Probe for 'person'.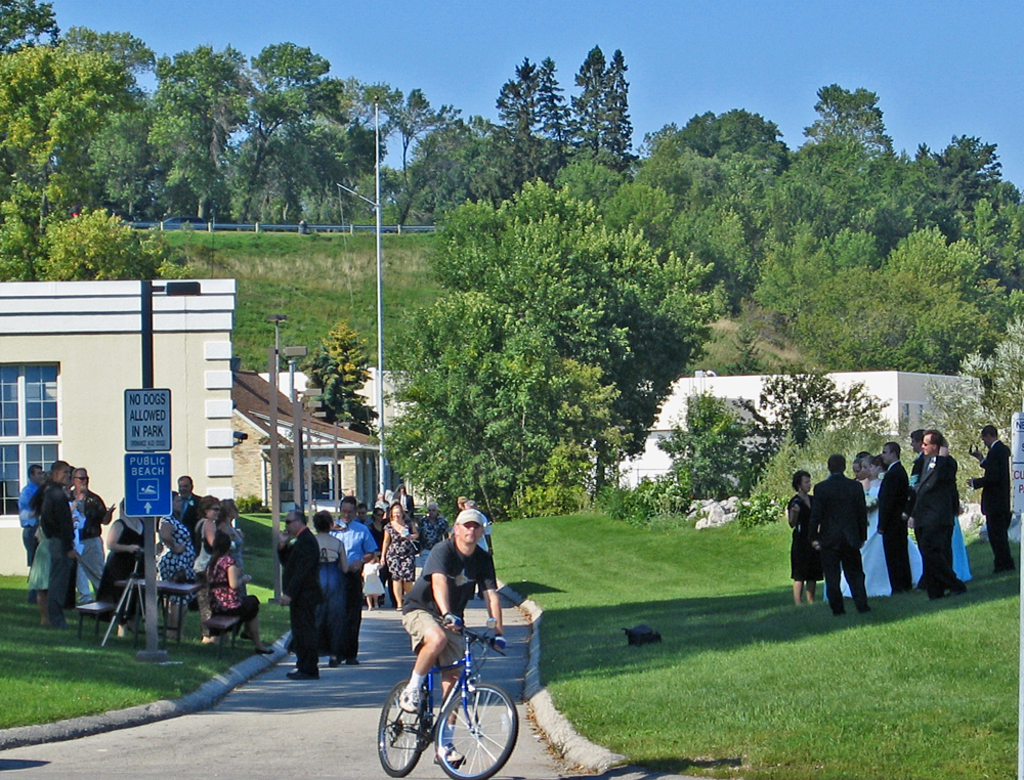
Probe result: <box>271,496,324,690</box>.
